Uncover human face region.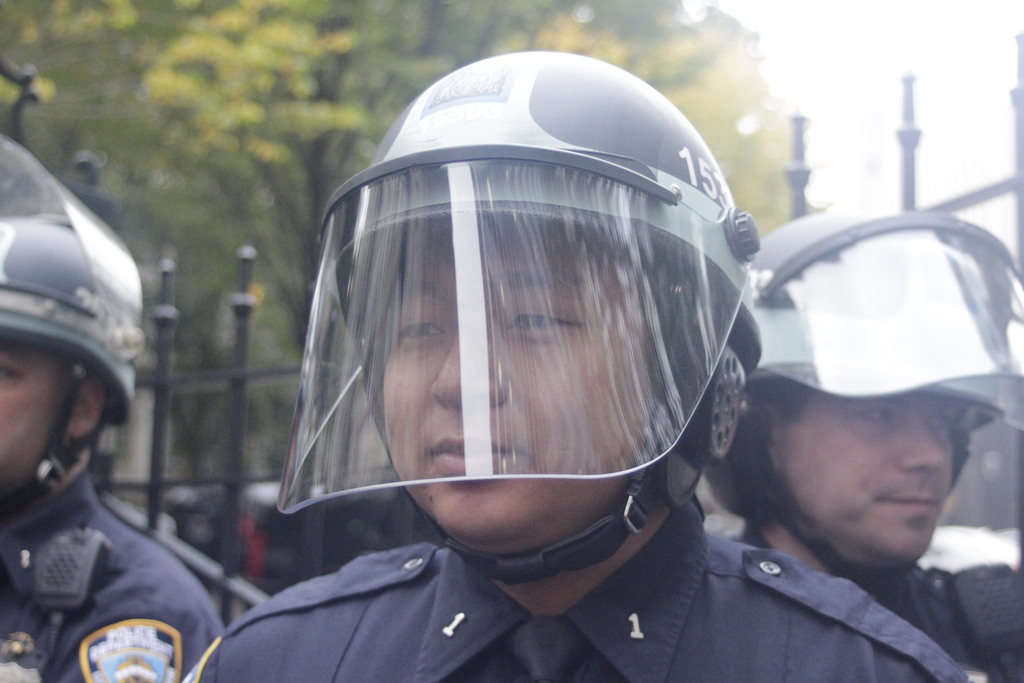
Uncovered: {"x1": 378, "y1": 210, "x2": 662, "y2": 557}.
